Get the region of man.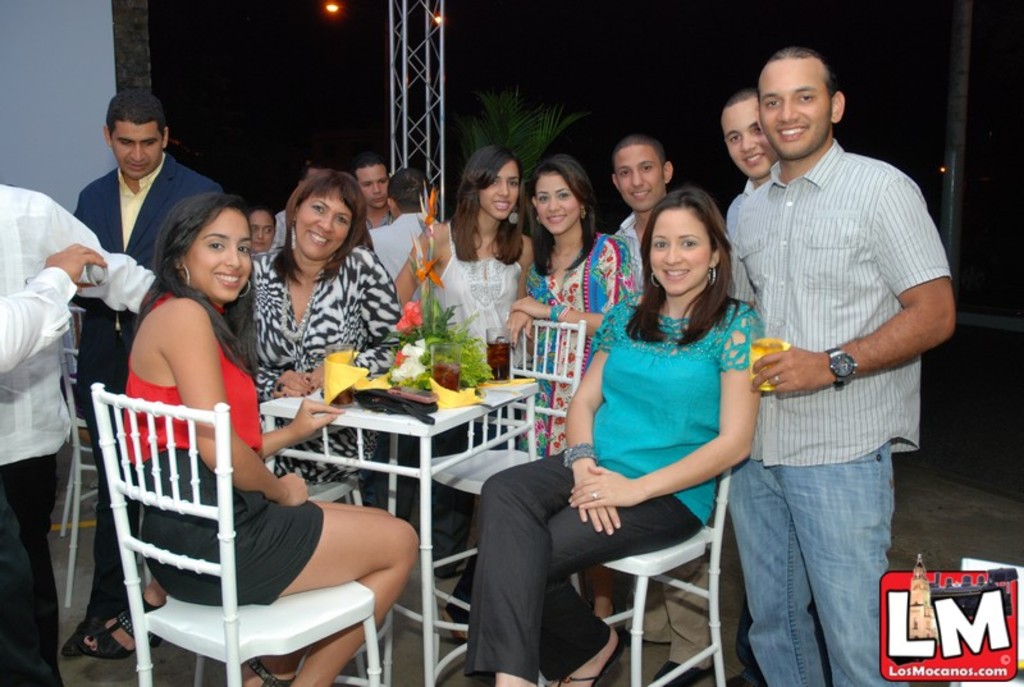
bbox=[0, 180, 156, 686].
